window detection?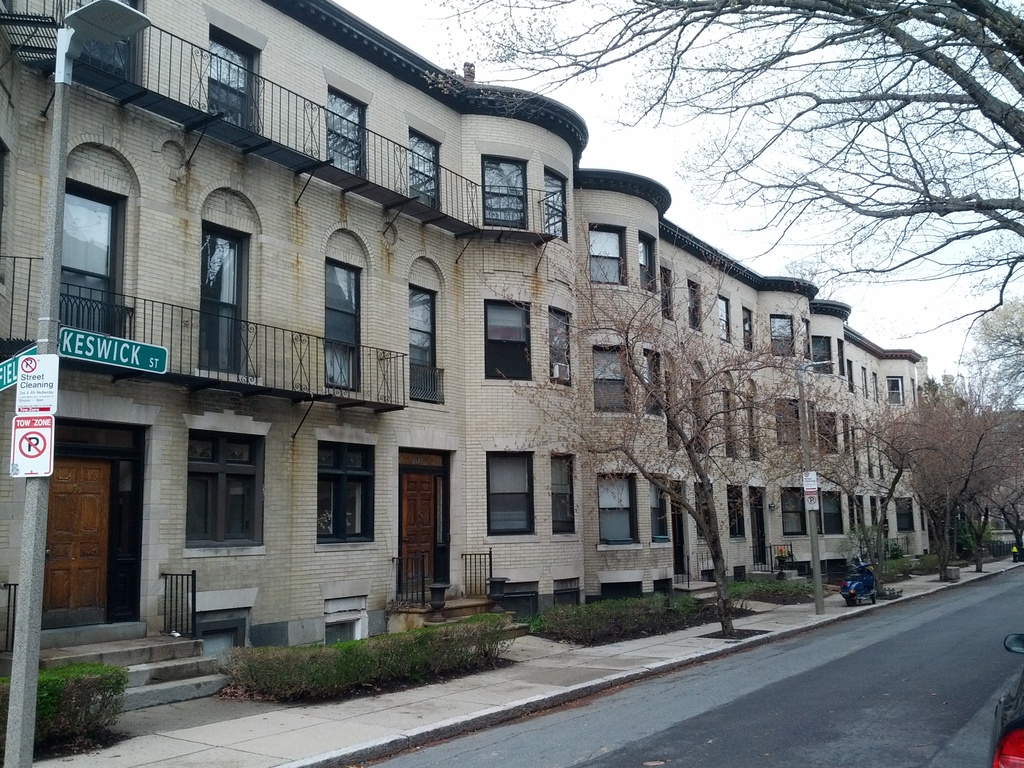
[407,246,464,393]
